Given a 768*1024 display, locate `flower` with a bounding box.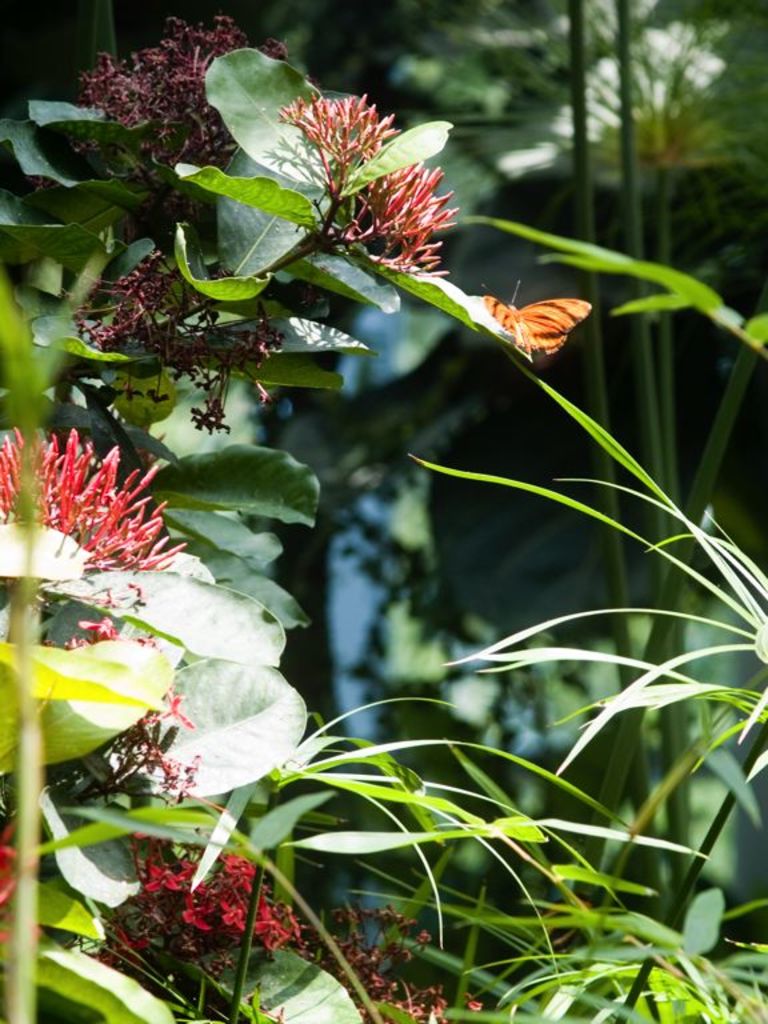
Located: bbox=(81, 244, 287, 431).
